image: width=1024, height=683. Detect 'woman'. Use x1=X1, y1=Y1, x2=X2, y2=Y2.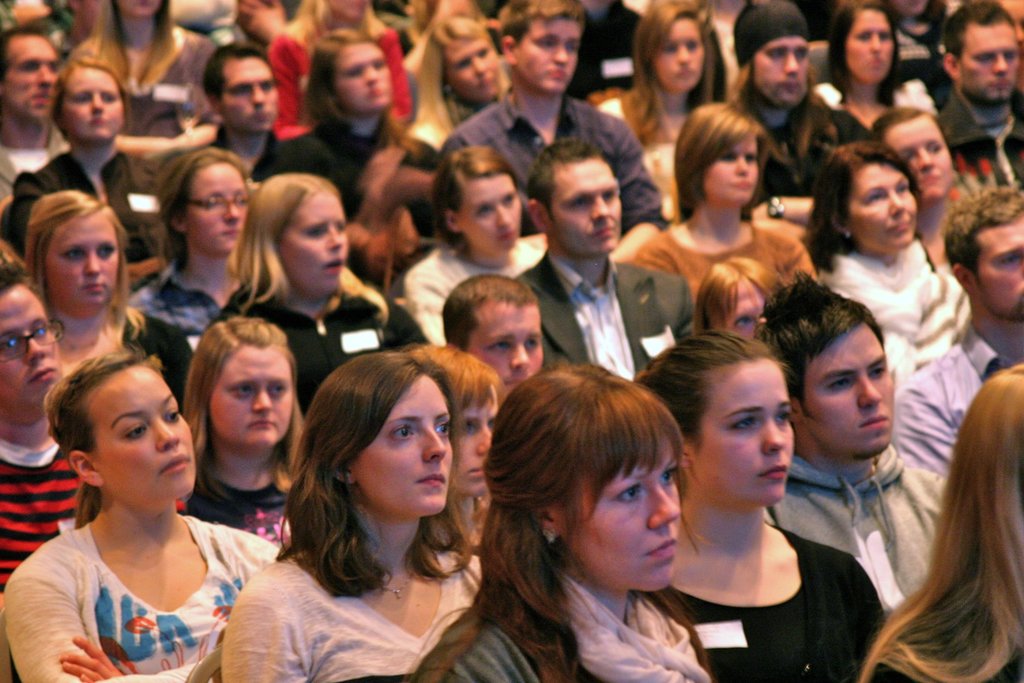
x1=248, y1=30, x2=403, y2=216.
